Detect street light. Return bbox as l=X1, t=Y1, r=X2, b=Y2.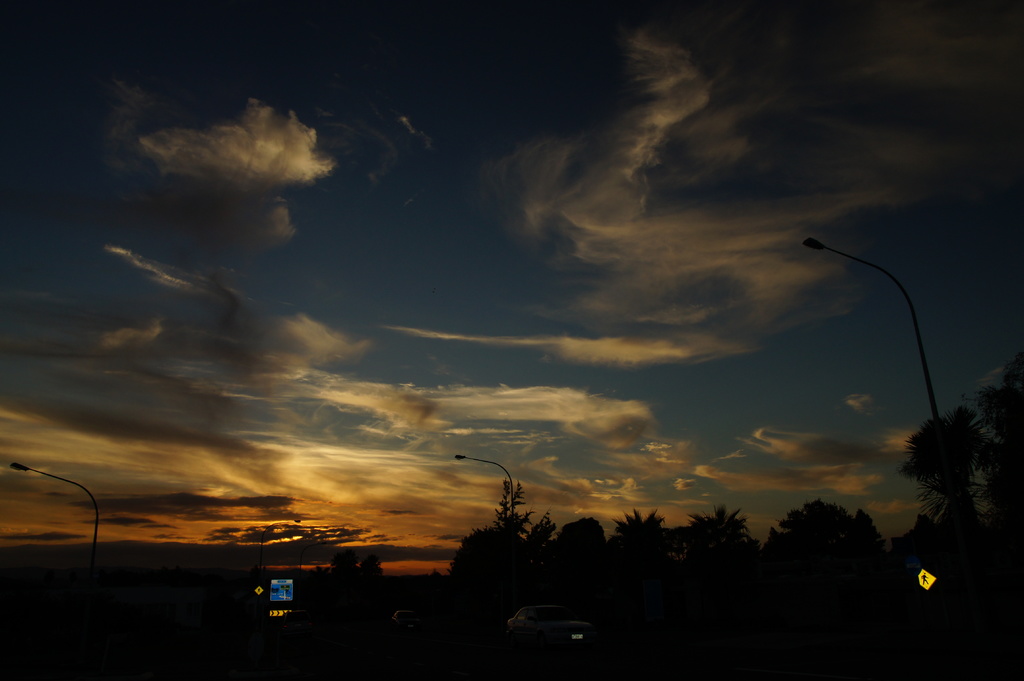
l=450, t=451, r=515, b=524.
